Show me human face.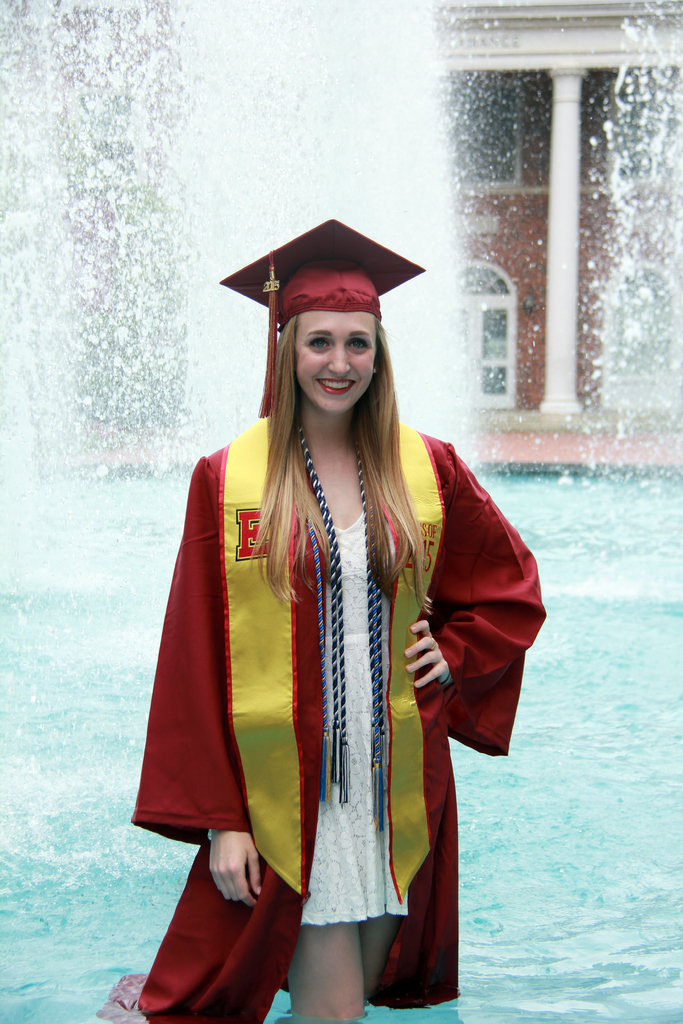
human face is here: Rect(293, 312, 377, 413).
